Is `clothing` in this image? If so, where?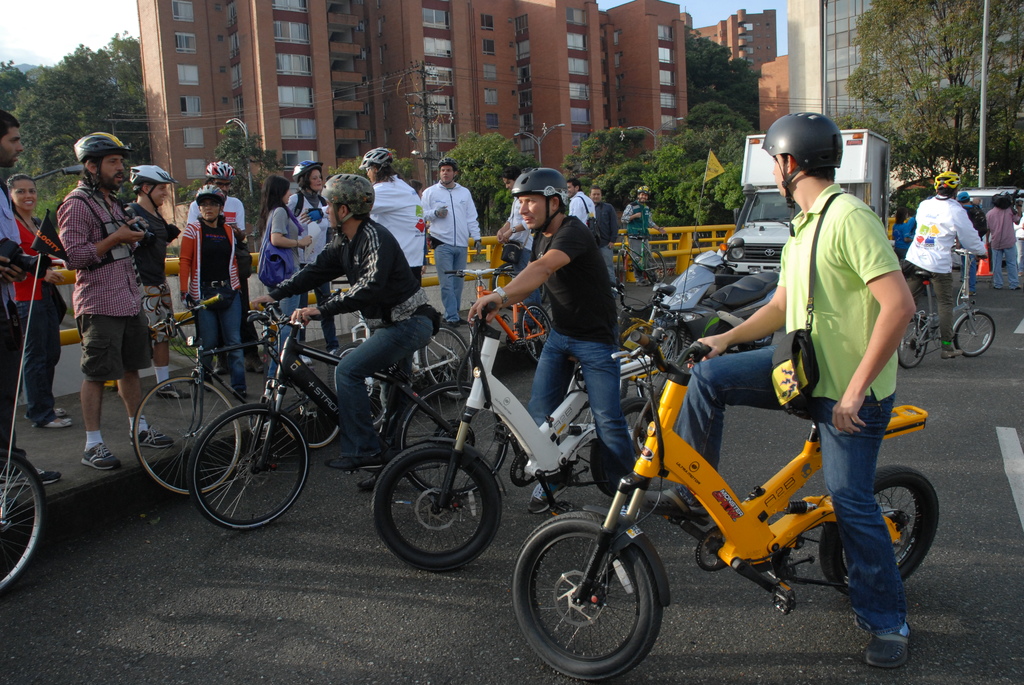
Yes, at locate(493, 219, 643, 474).
